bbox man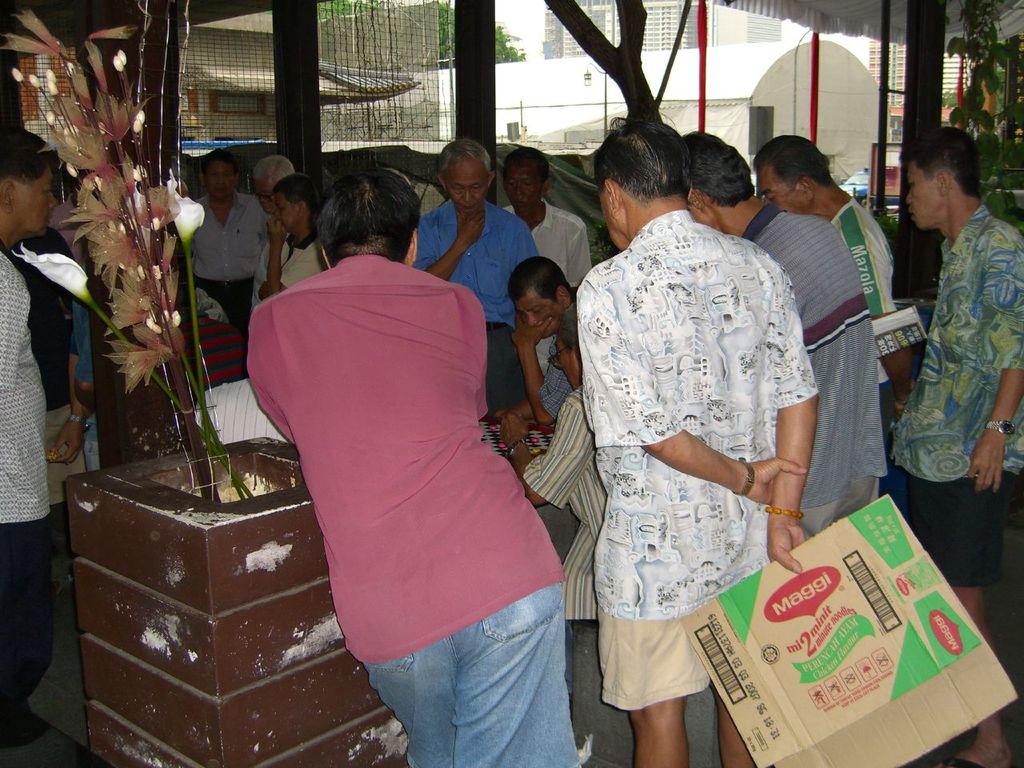
{"x1": 257, "y1": 162, "x2": 295, "y2": 213}
